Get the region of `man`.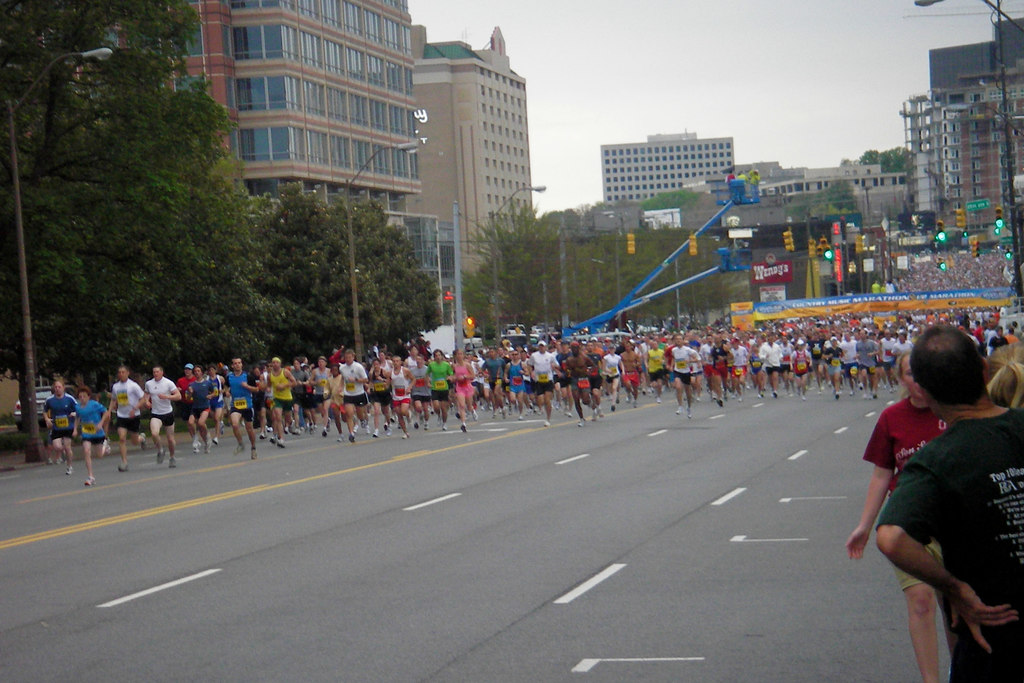
detection(102, 369, 150, 470).
